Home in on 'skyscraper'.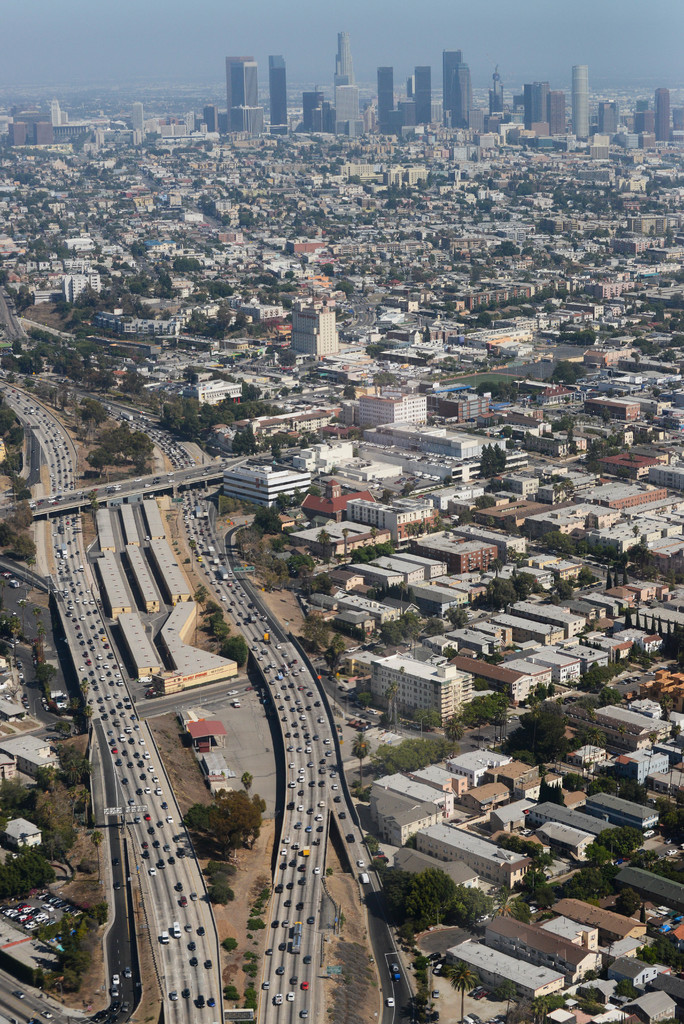
Homed in at region(436, 52, 463, 125).
